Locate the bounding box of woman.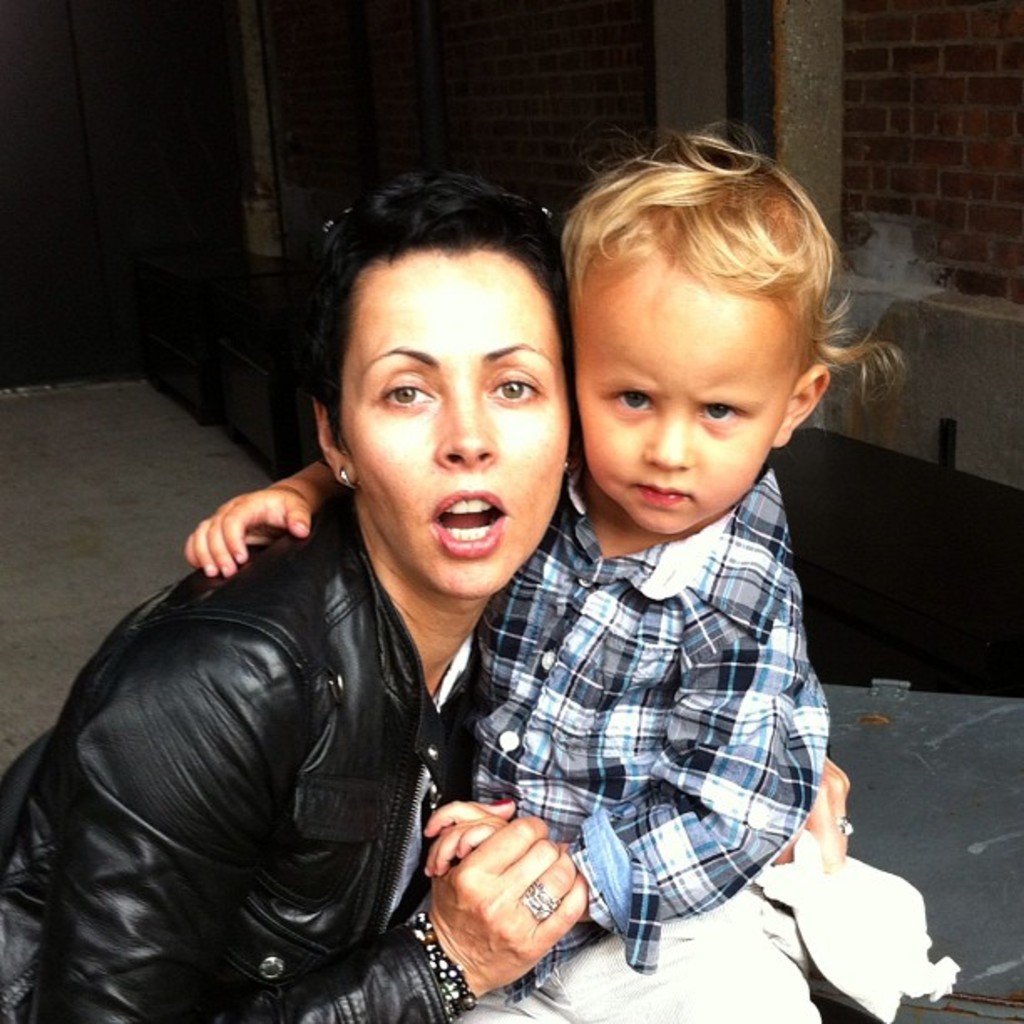
Bounding box: <bbox>0, 162, 852, 1022</bbox>.
